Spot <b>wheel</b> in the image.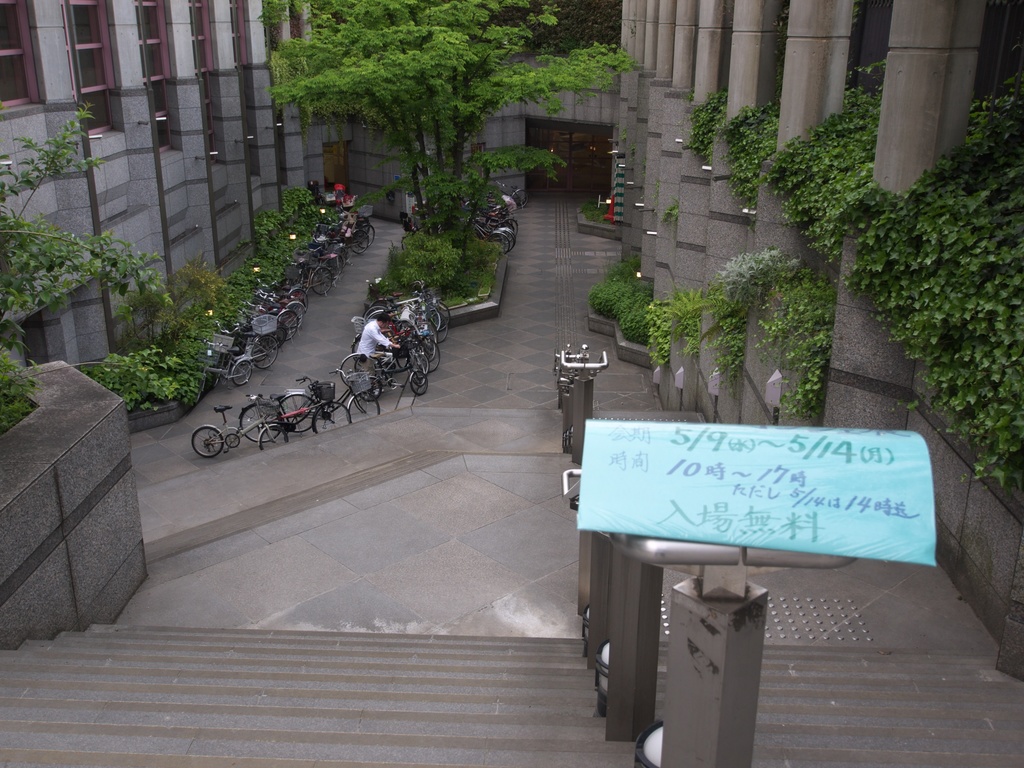
<b>wheel</b> found at bbox=[190, 428, 222, 458].
